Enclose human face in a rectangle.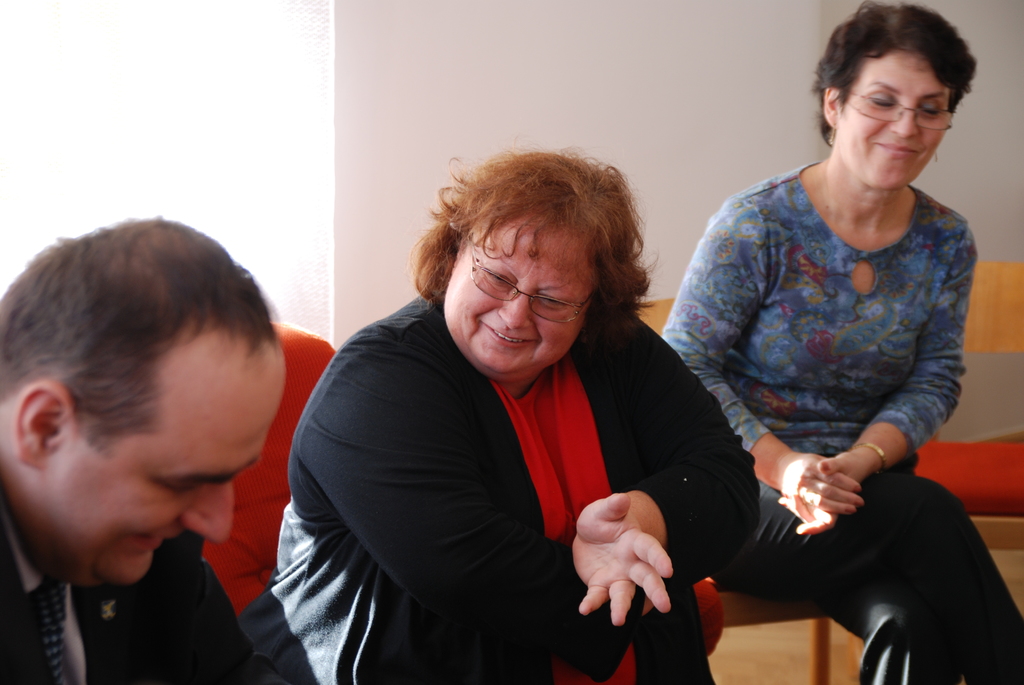
[39, 331, 287, 587].
